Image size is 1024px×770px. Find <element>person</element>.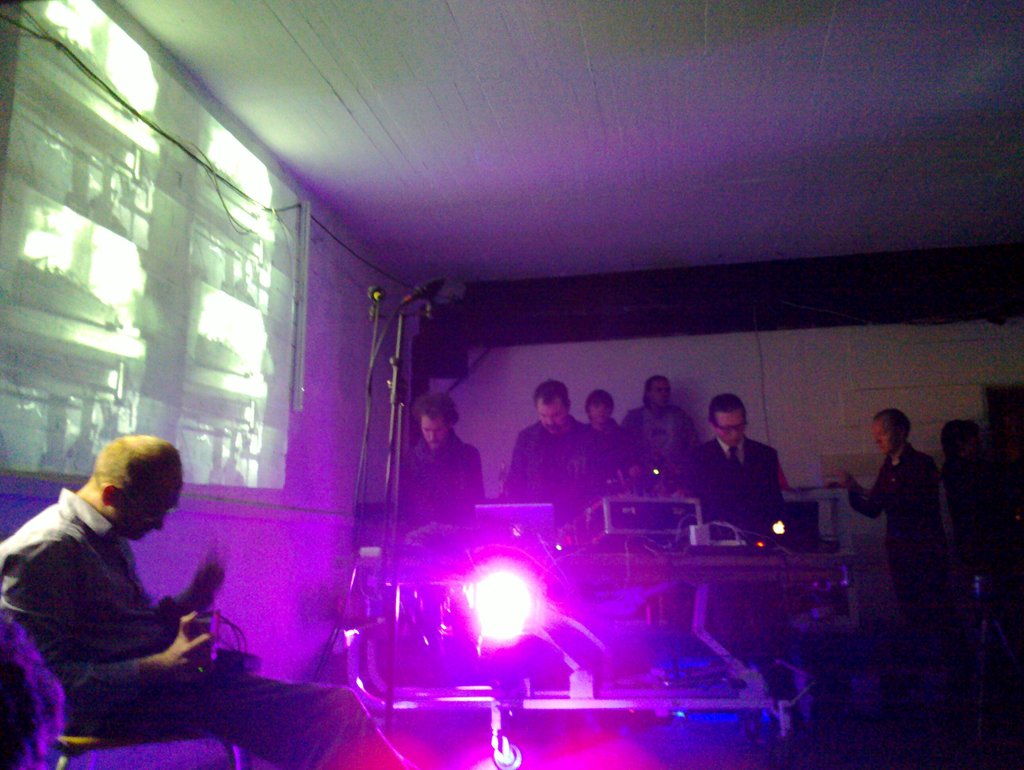
(584, 384, 628, 484).
